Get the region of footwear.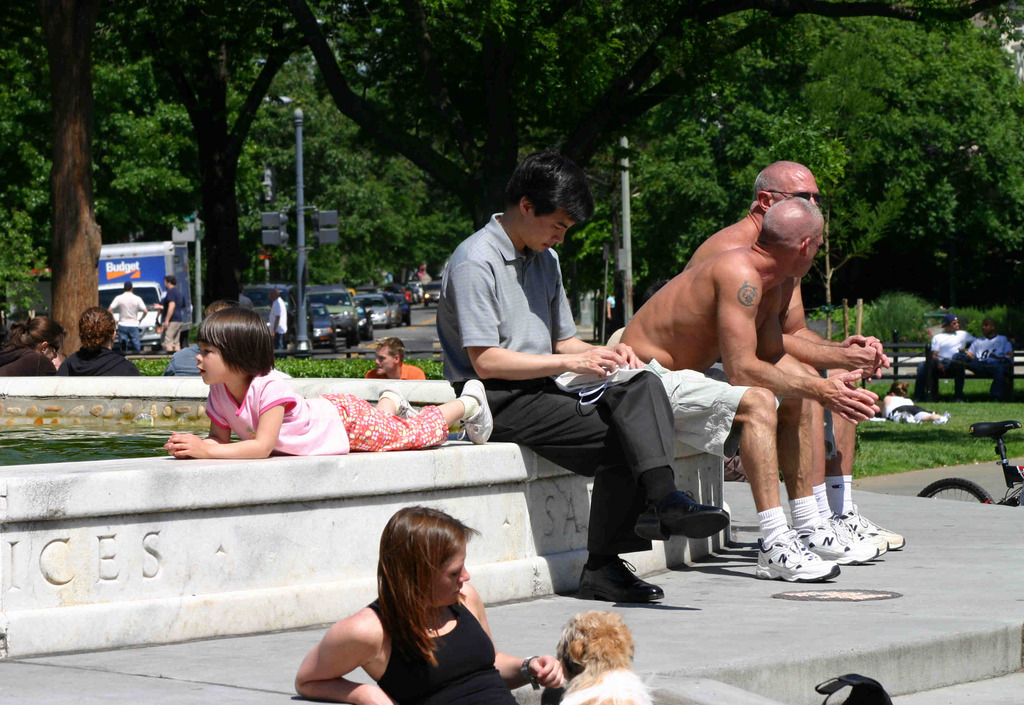
[left=796, top=522, right=879, bottom=568].
